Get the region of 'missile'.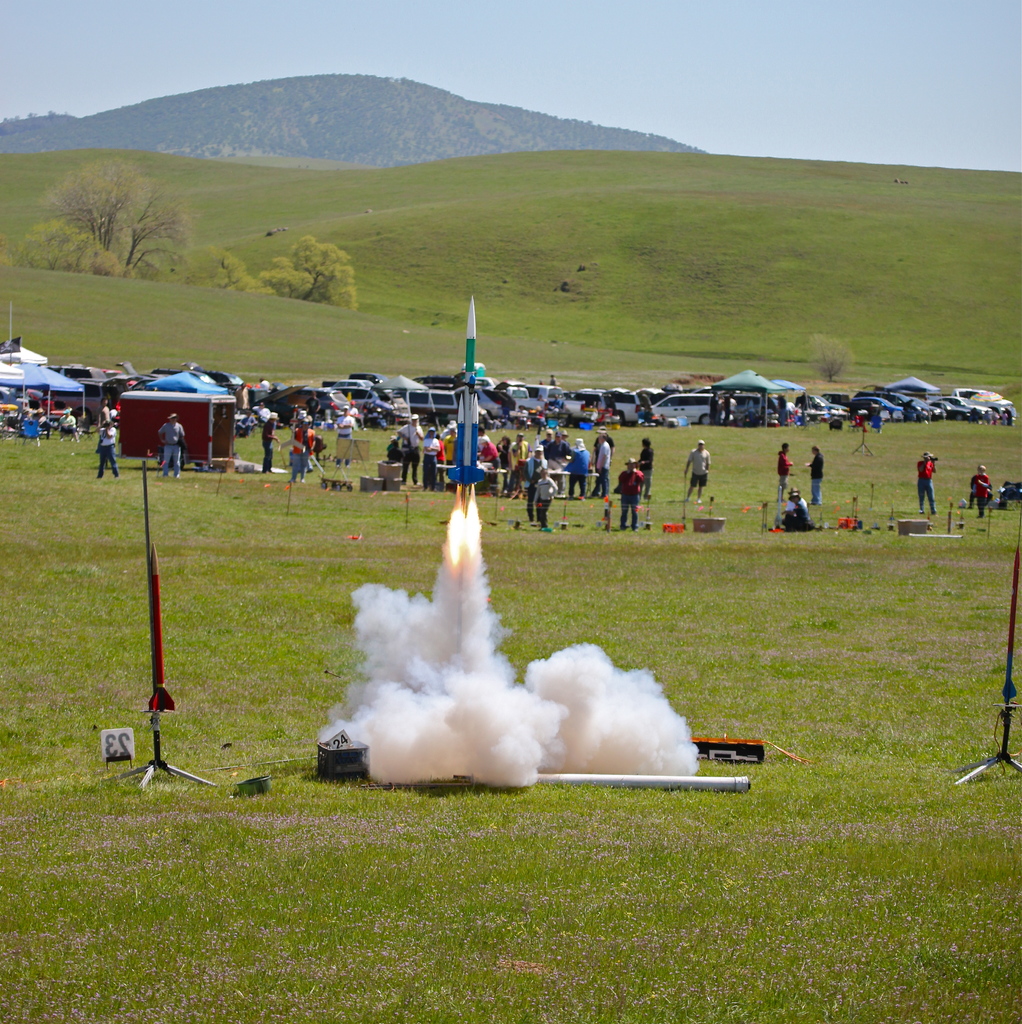
448:295:488:496.
